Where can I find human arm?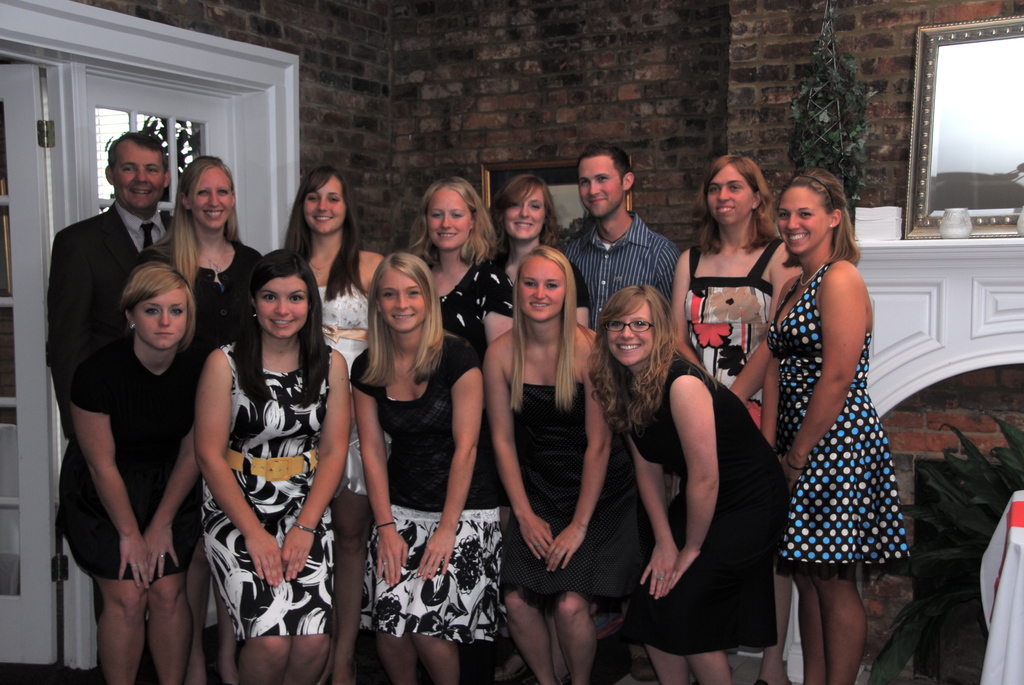
You can find it at (x1=486, y1=348, x2=551, y2=555).
